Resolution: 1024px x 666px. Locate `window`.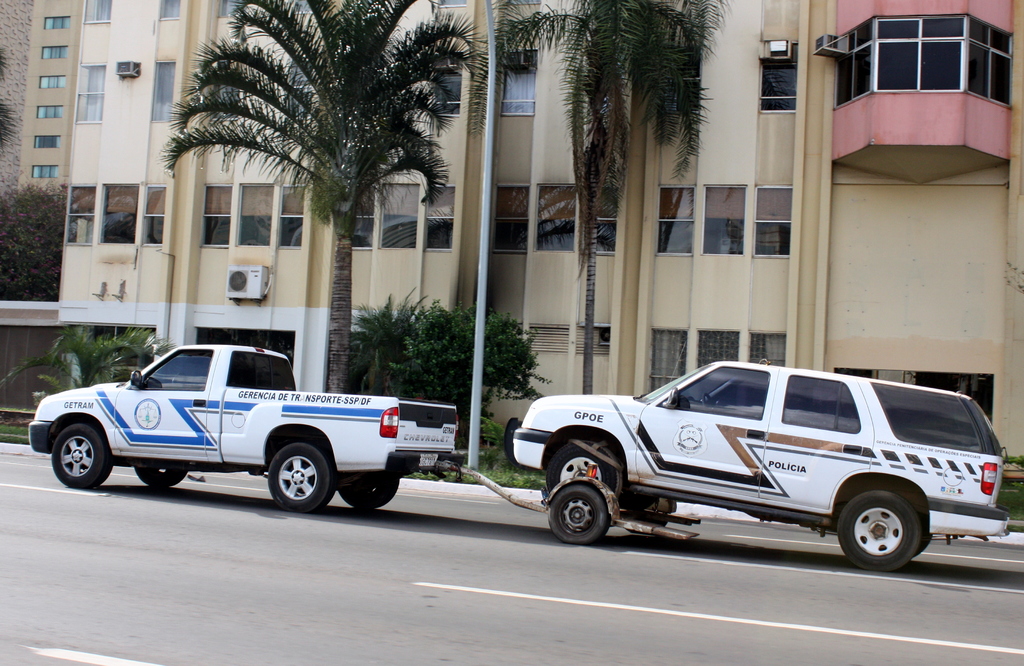
BBox(42, 17, 72, 29).
